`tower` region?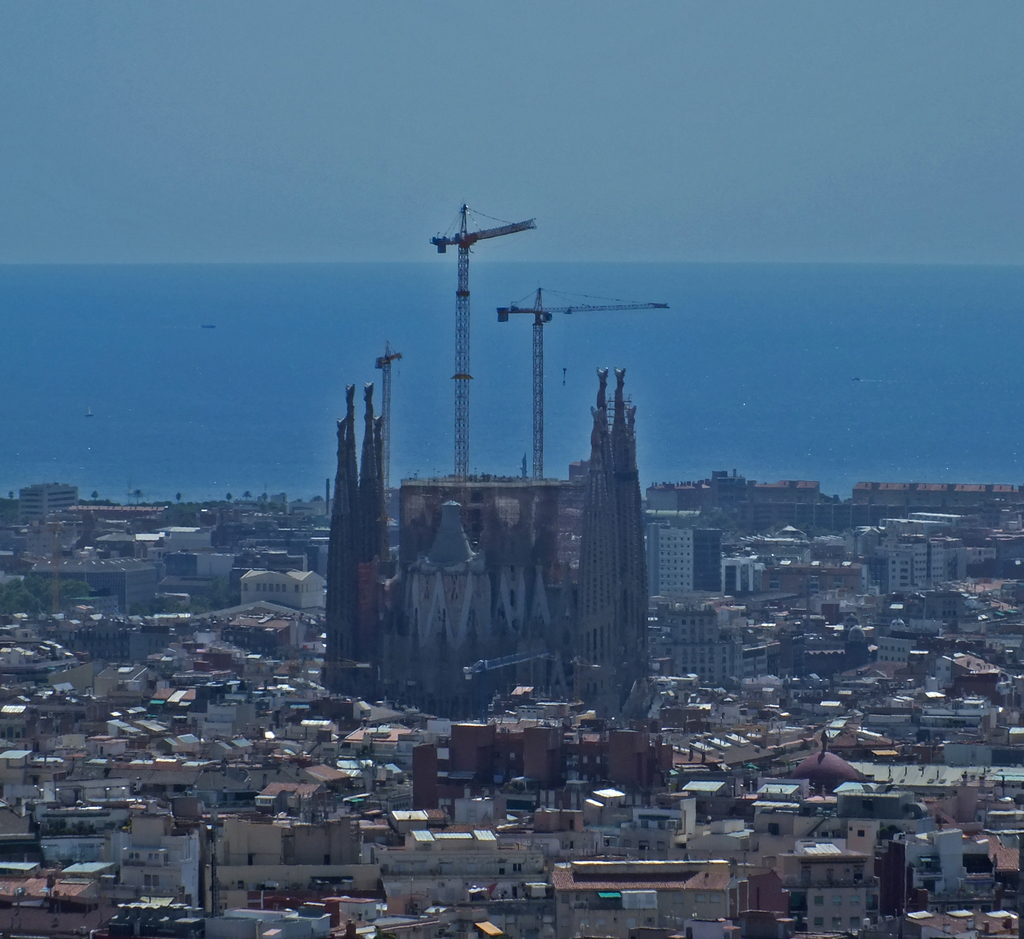
box(329, 381, 392, 674)
